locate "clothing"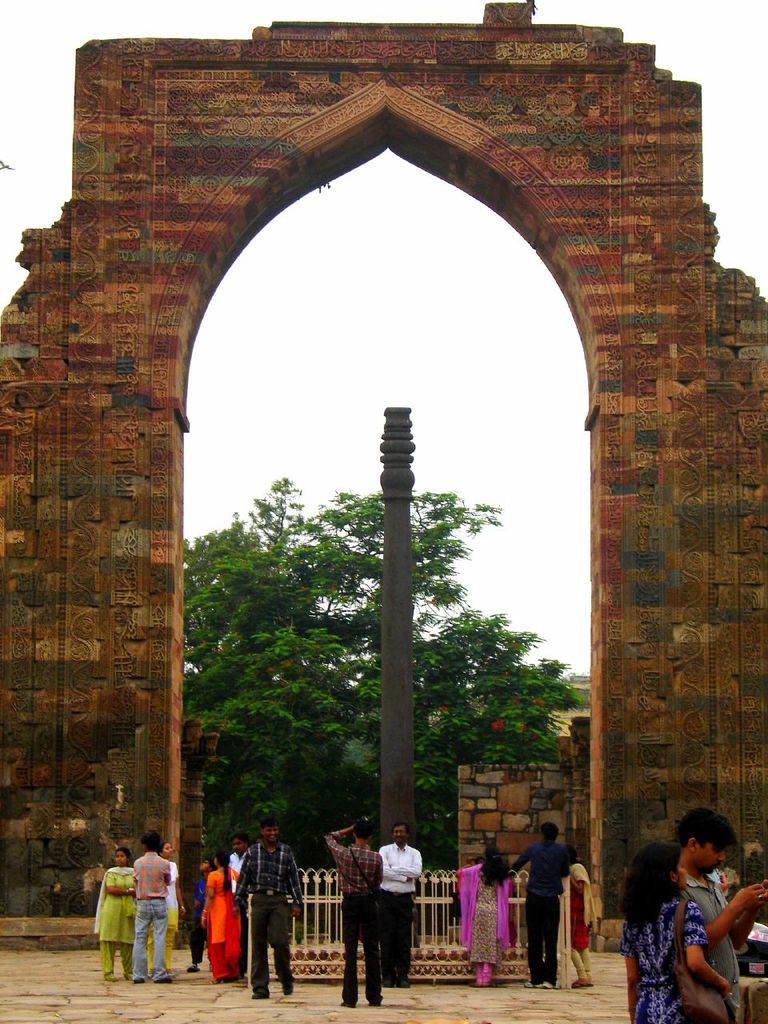
325:831:386:1007
